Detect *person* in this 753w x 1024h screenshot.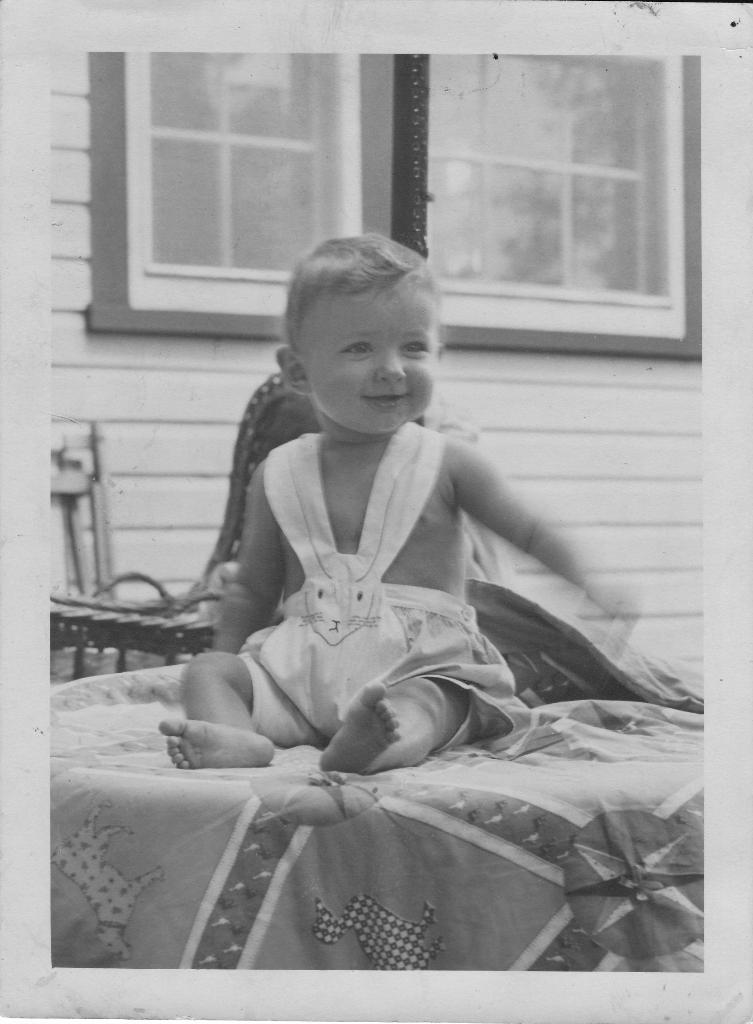
Detection: [left=160, top=230, right=644, bottom=780].
